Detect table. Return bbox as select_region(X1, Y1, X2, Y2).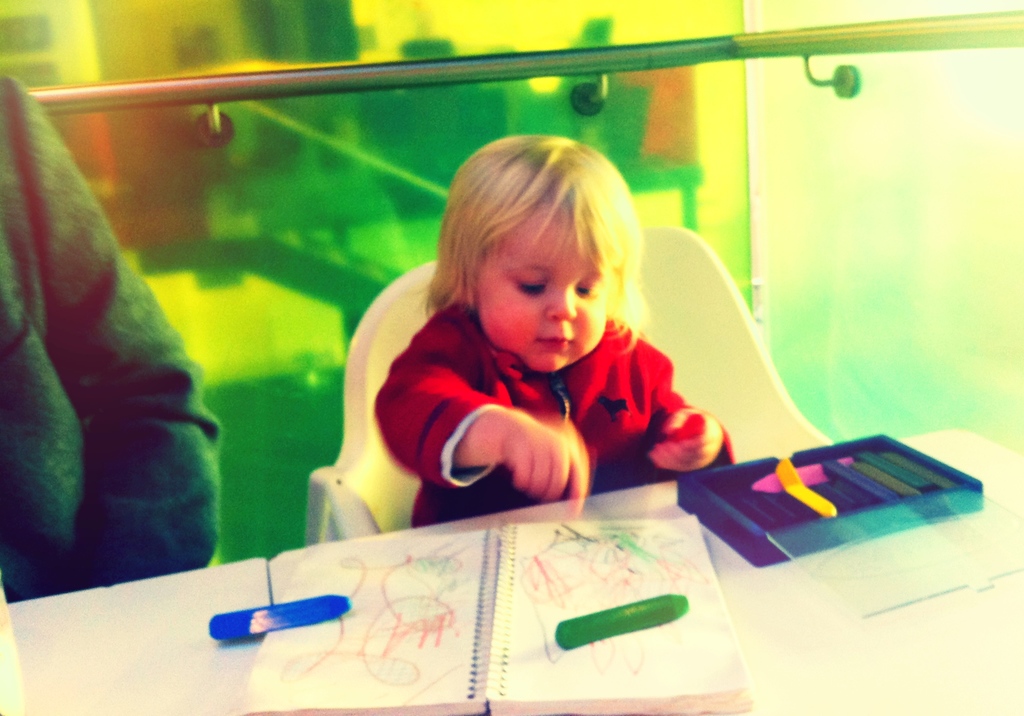
select_region(187, 415, 1023, 715).
